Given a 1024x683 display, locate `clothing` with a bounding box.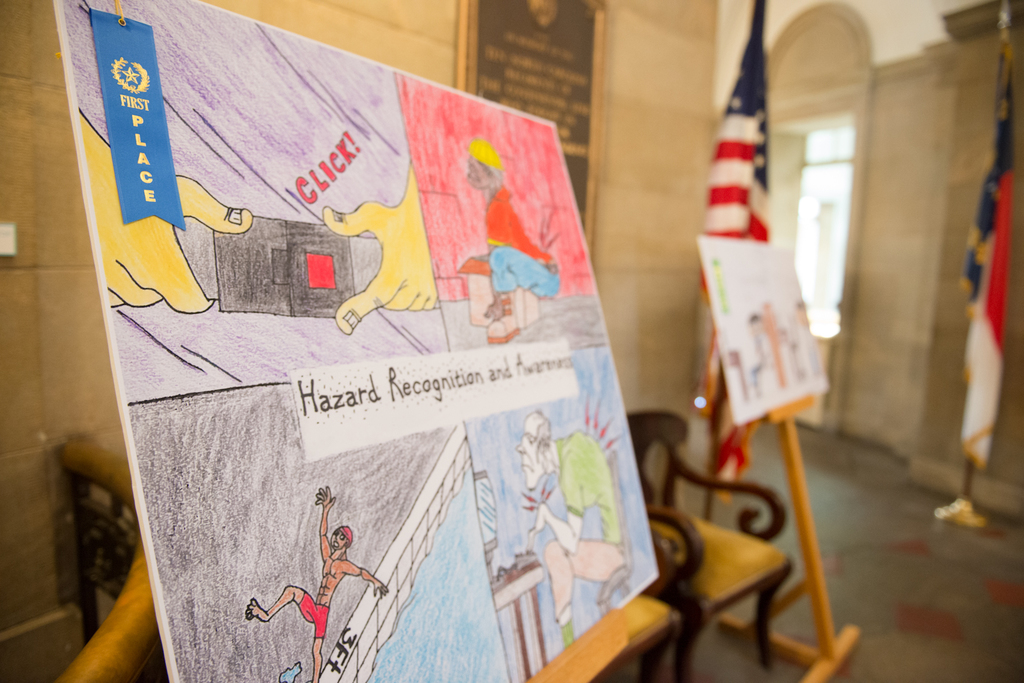
Located: (left=293, top=590, right=335, bottom=645).
